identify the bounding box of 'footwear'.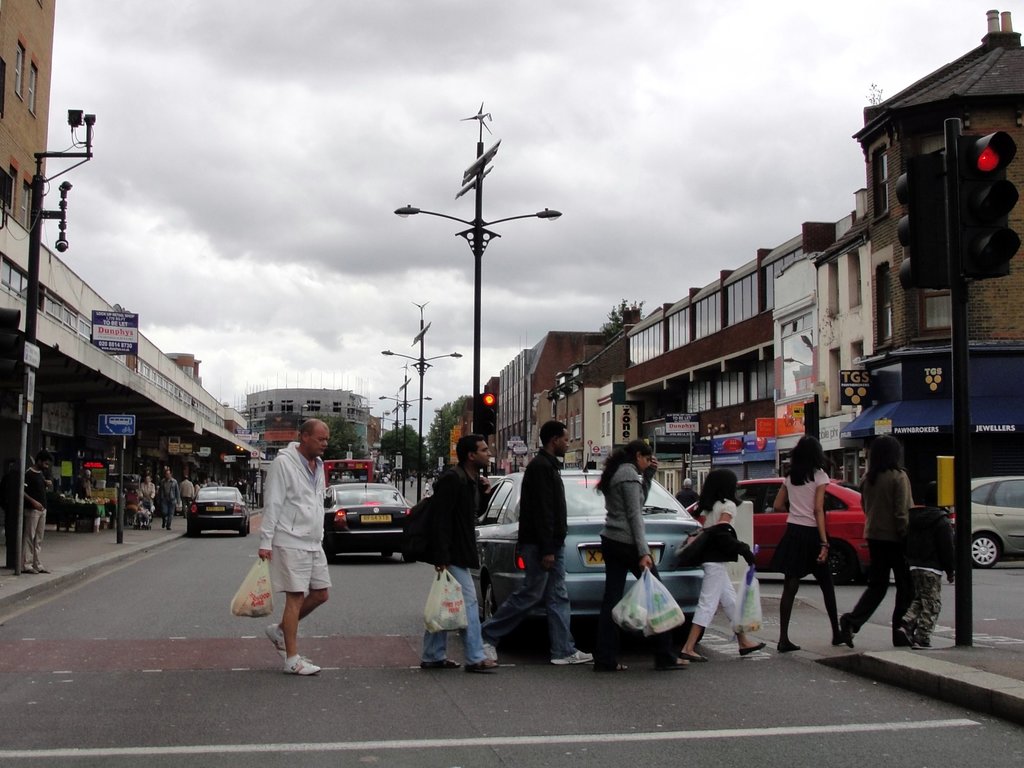
<bbox>549, 646, 595, 664</bbox>.
